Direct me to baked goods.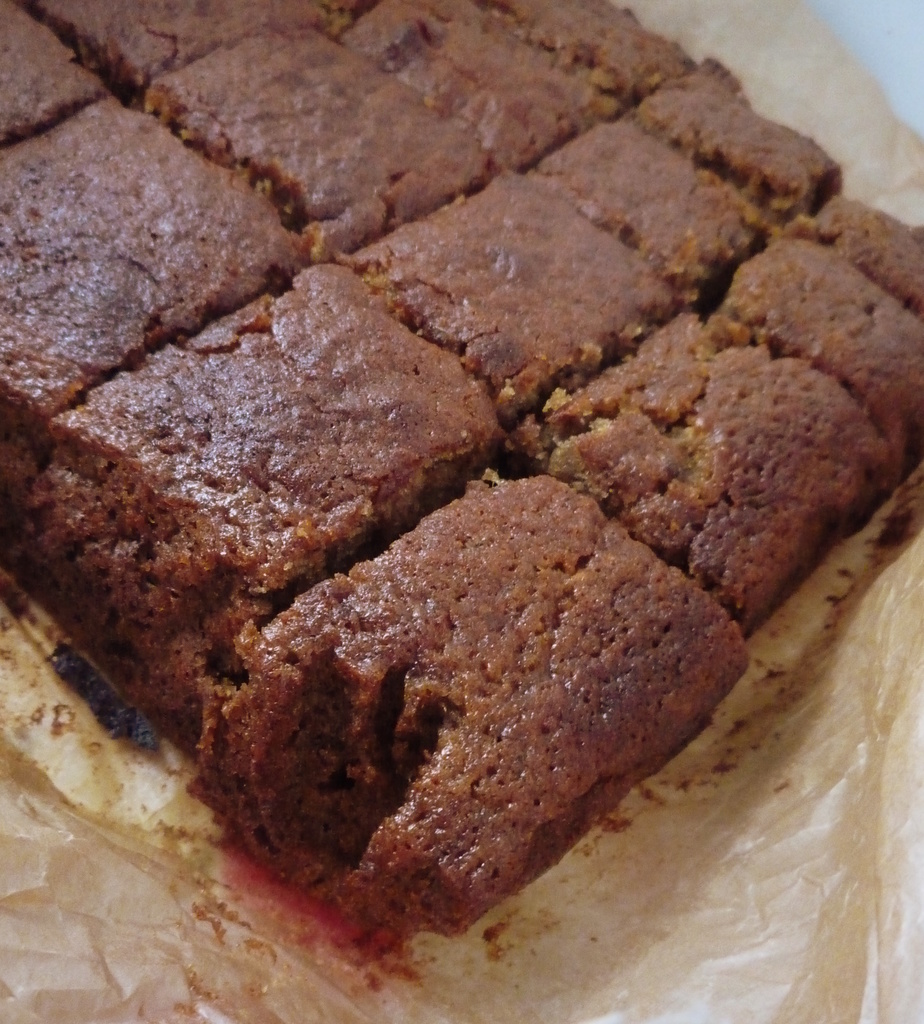
Direction: pyautogui.locateOnScreen(0, 4, 923, 949).
